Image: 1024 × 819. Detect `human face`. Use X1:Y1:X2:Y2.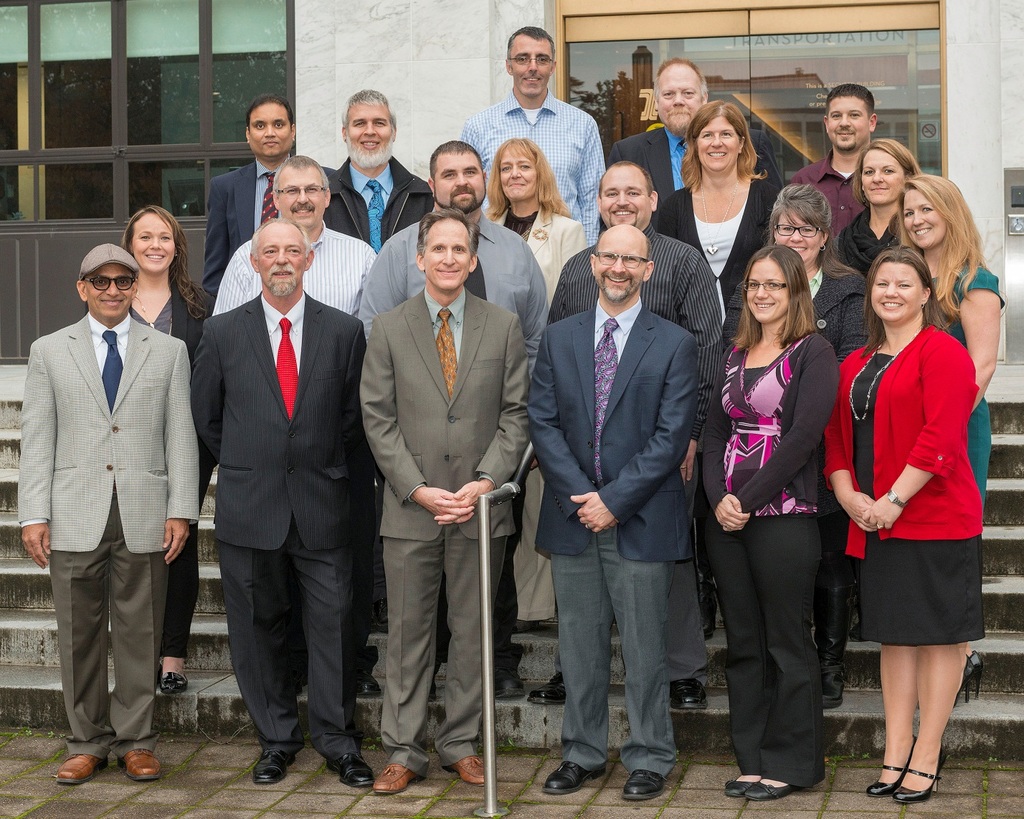
129:210:176:274.
